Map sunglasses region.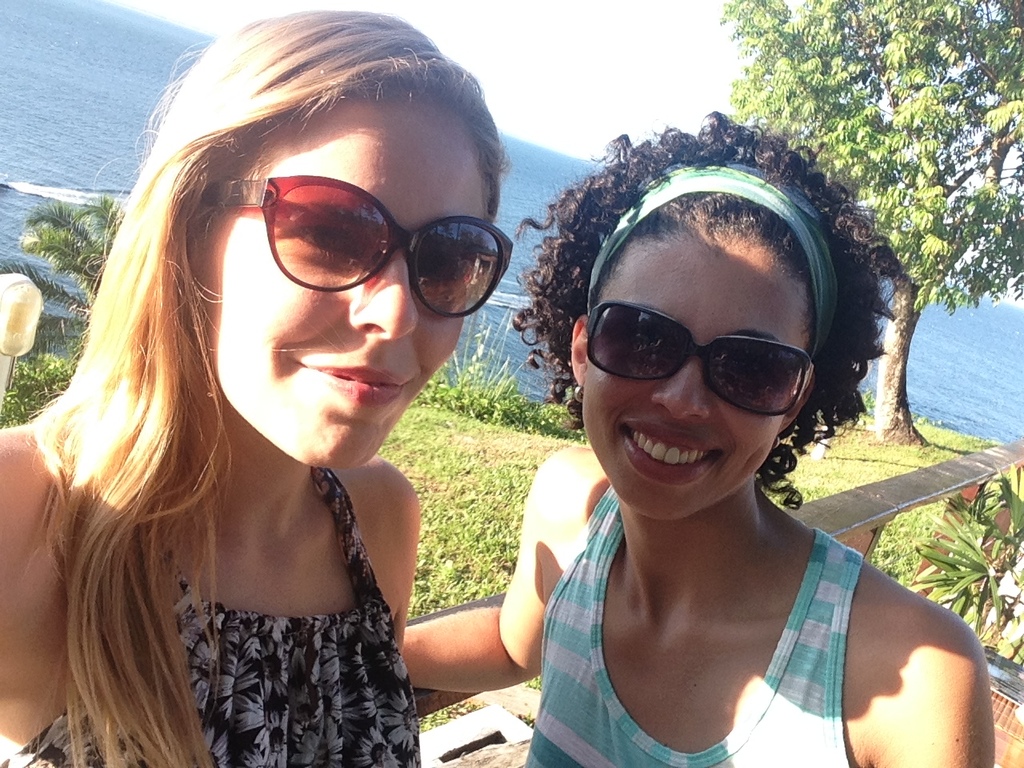
Mapped to {"left": 587, "top": 299, "right": 811, "bottom": 415}.
